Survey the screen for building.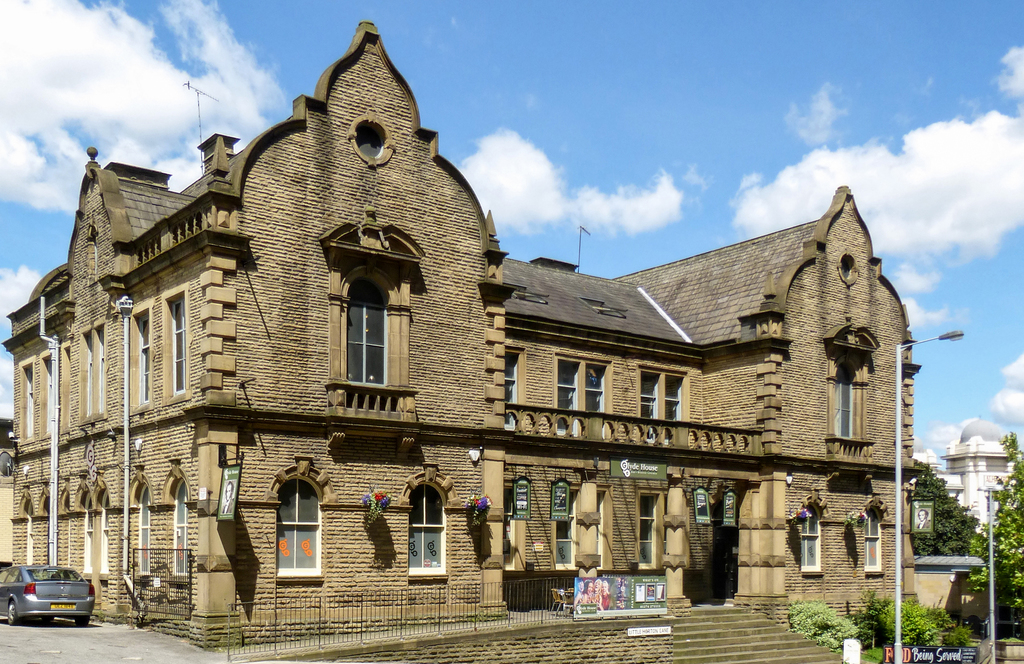
Survey found: (940, 416, 1023, 538).
